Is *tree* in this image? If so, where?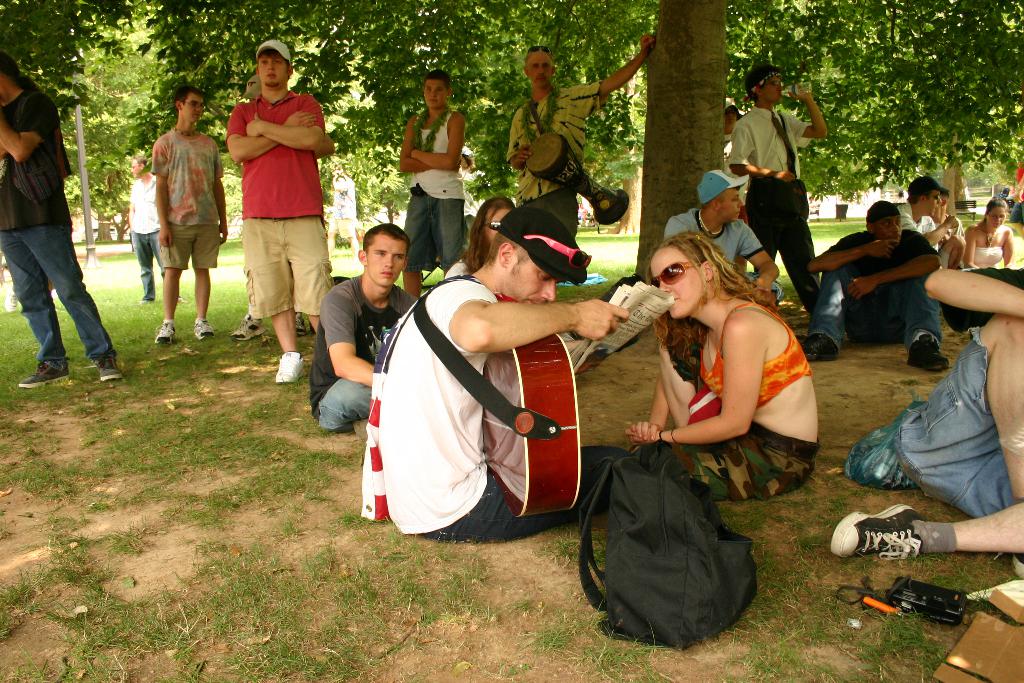
Yes, at 134:0:1023:281.
